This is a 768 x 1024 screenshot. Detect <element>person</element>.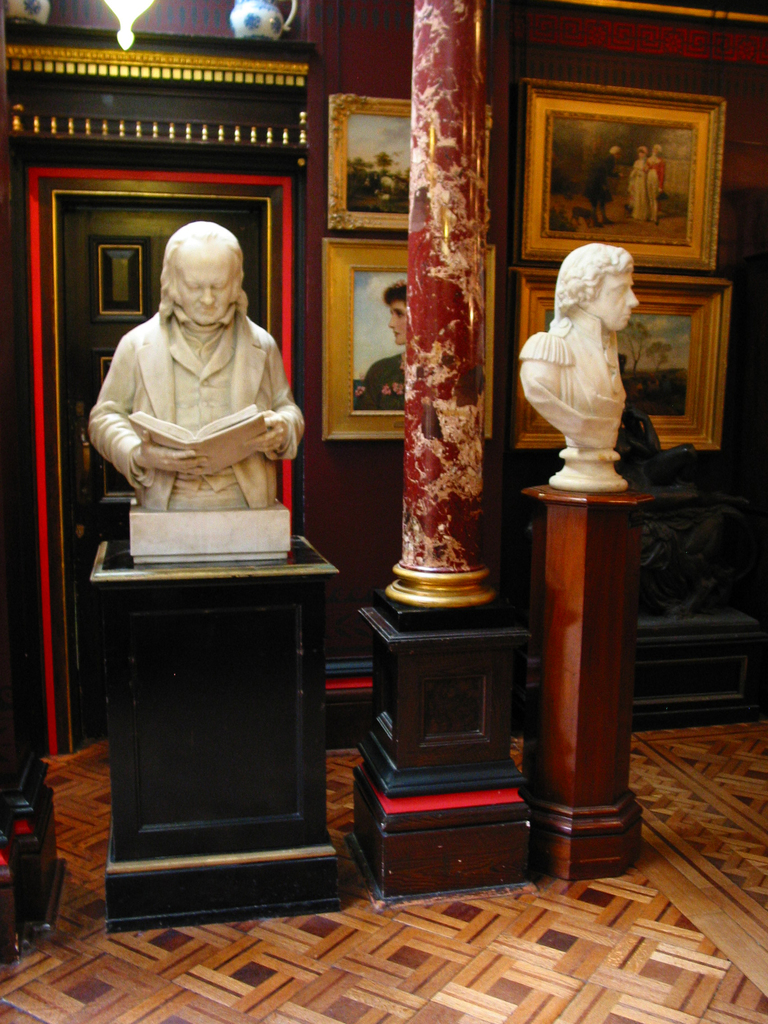
x1=626 y1=142 x2=648 y2=219.
